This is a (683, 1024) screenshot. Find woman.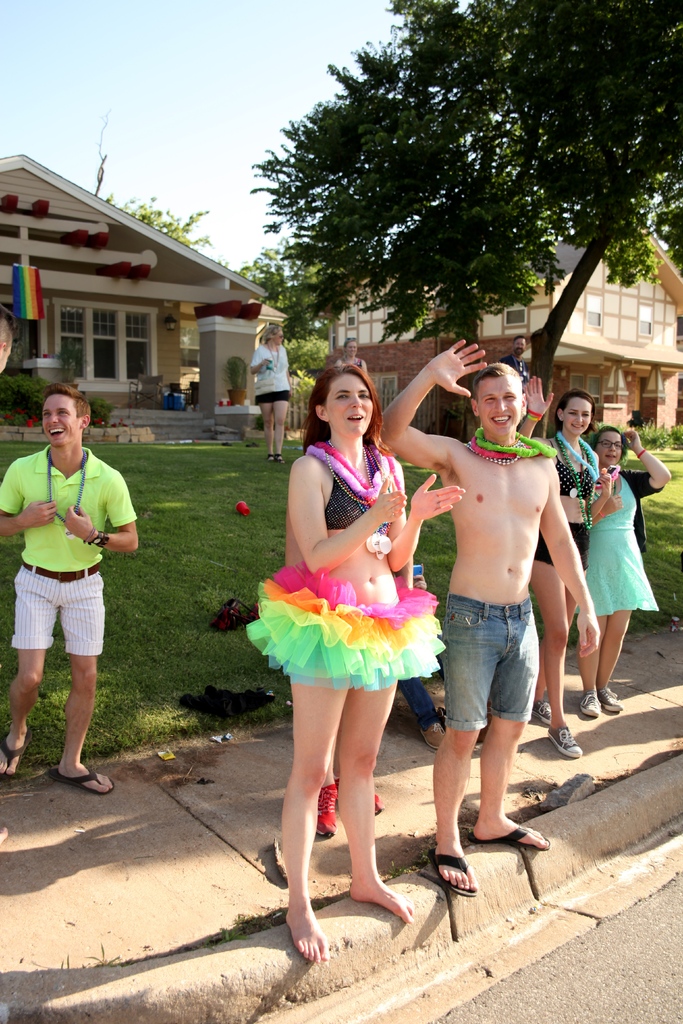
Bounding box: select_region(524, 396, 604, 758).
